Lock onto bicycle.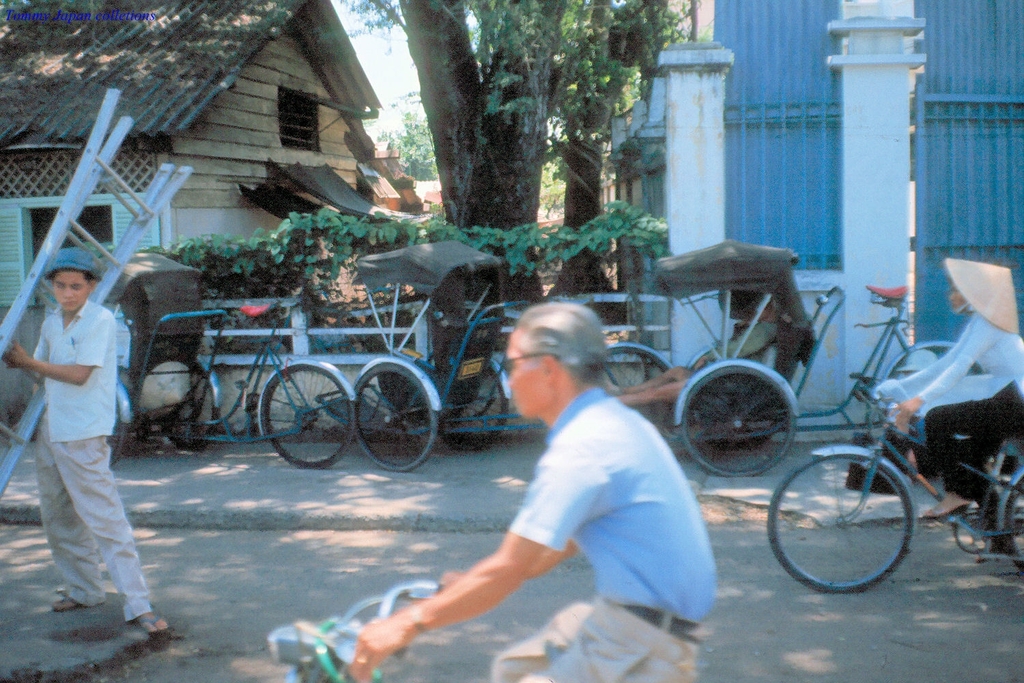
Locked: (769,311,1012,590).
